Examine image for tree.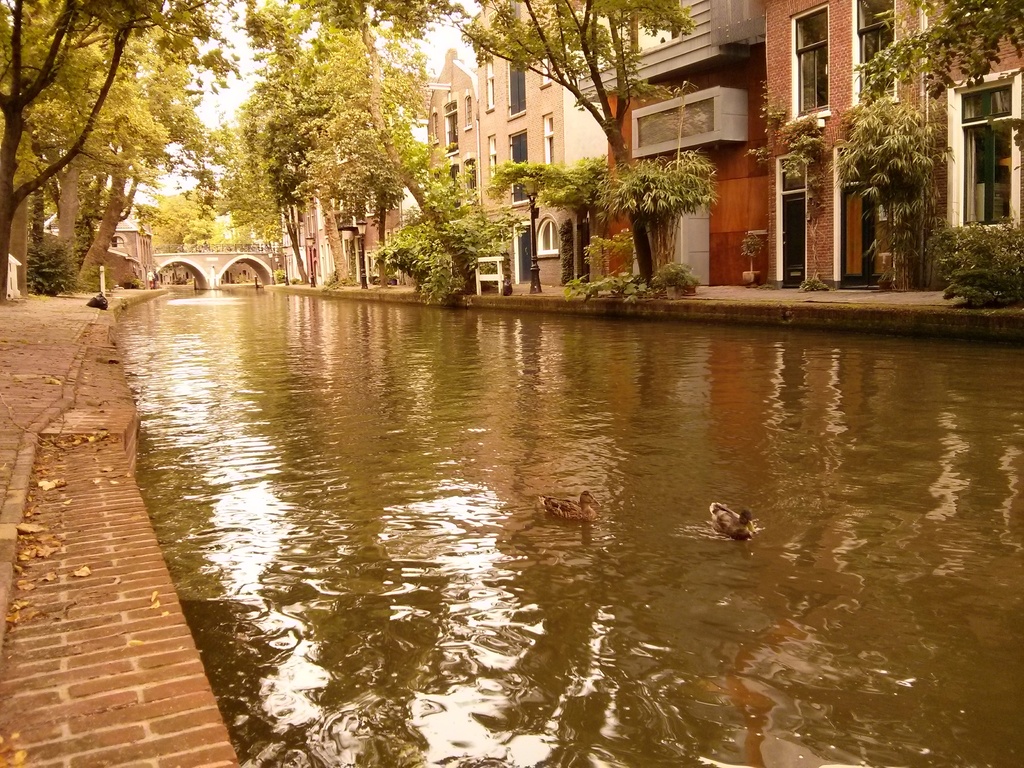
Examination result: left=856, top=0, right=1023, bottom=102.
